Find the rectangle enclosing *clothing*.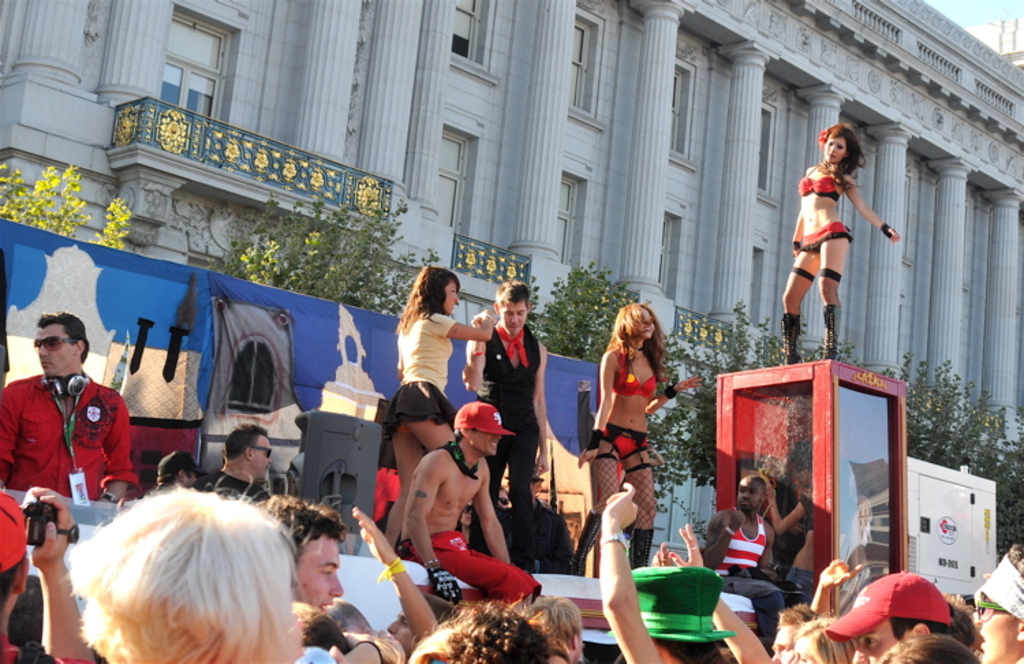
[x1=796, y1=228, x2=852, y2=287].
